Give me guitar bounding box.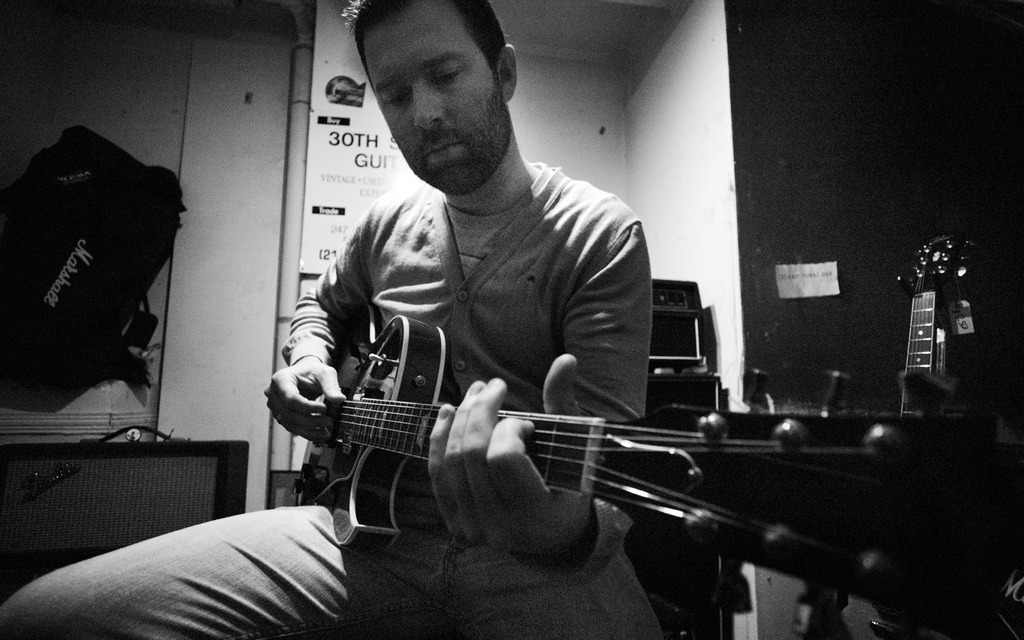
rect(316, 302, 888, 605).
